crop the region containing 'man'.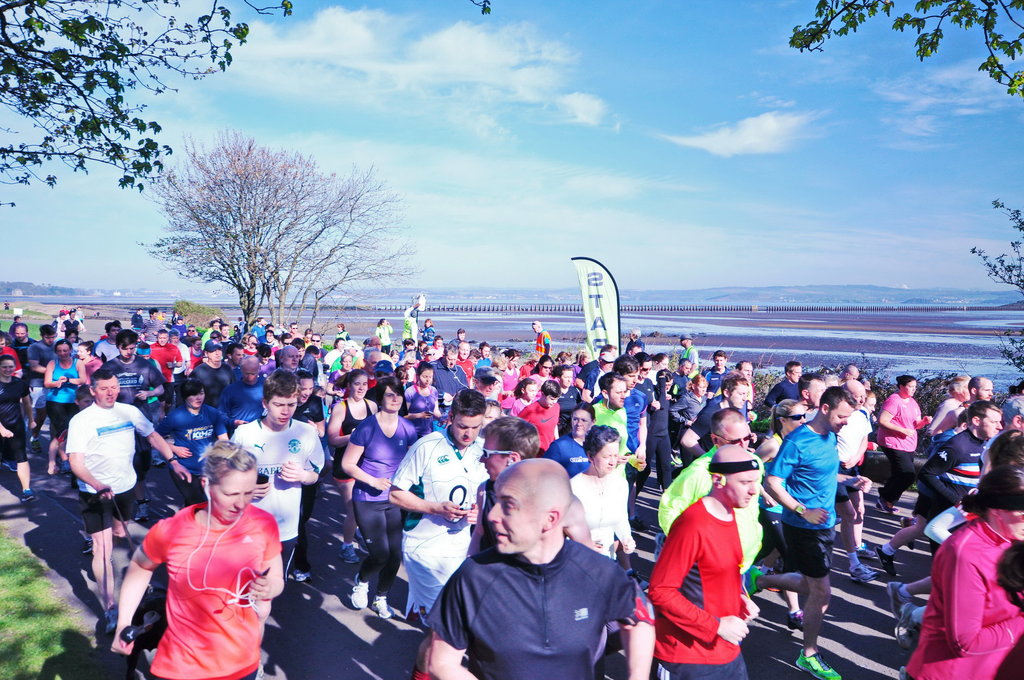
Crop region: <bbox>95, 325, 164, 524</bbox>.
